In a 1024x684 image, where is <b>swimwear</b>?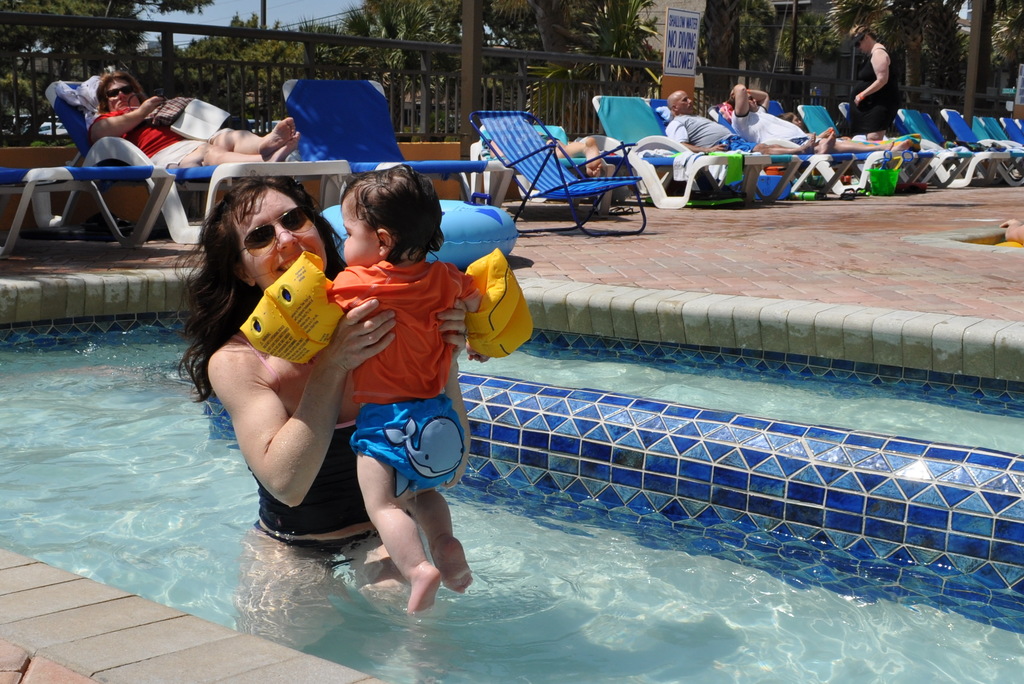
93,104,187,158.
